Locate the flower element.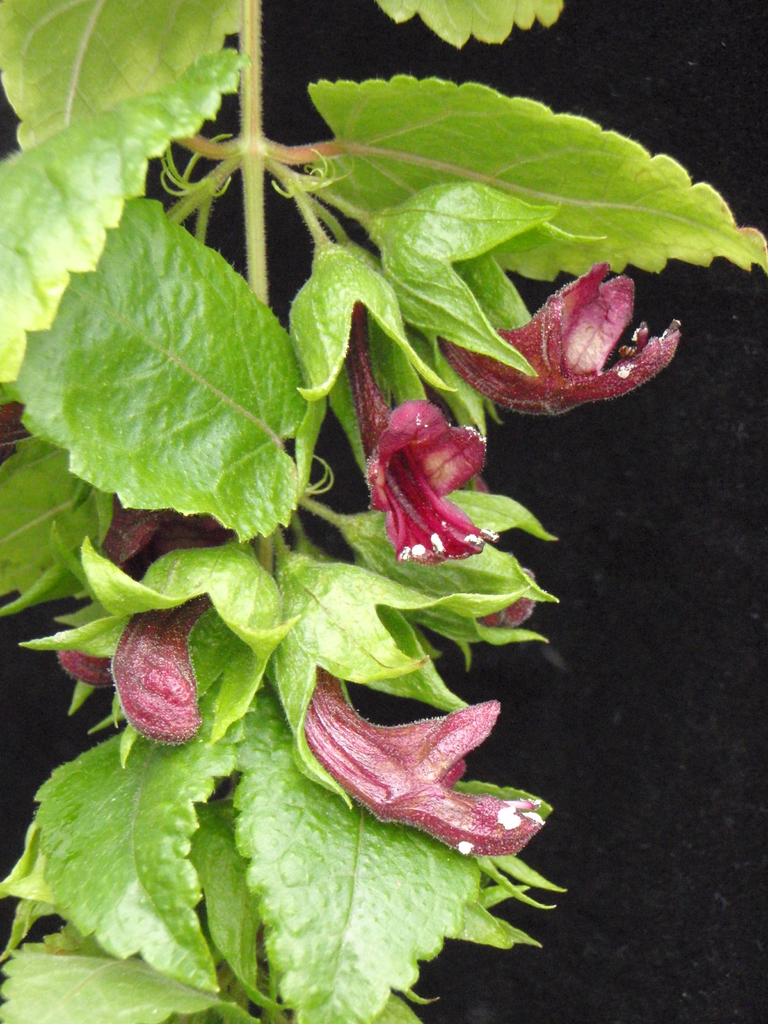
Element bbox: box=[436, 267, 682, 419].
